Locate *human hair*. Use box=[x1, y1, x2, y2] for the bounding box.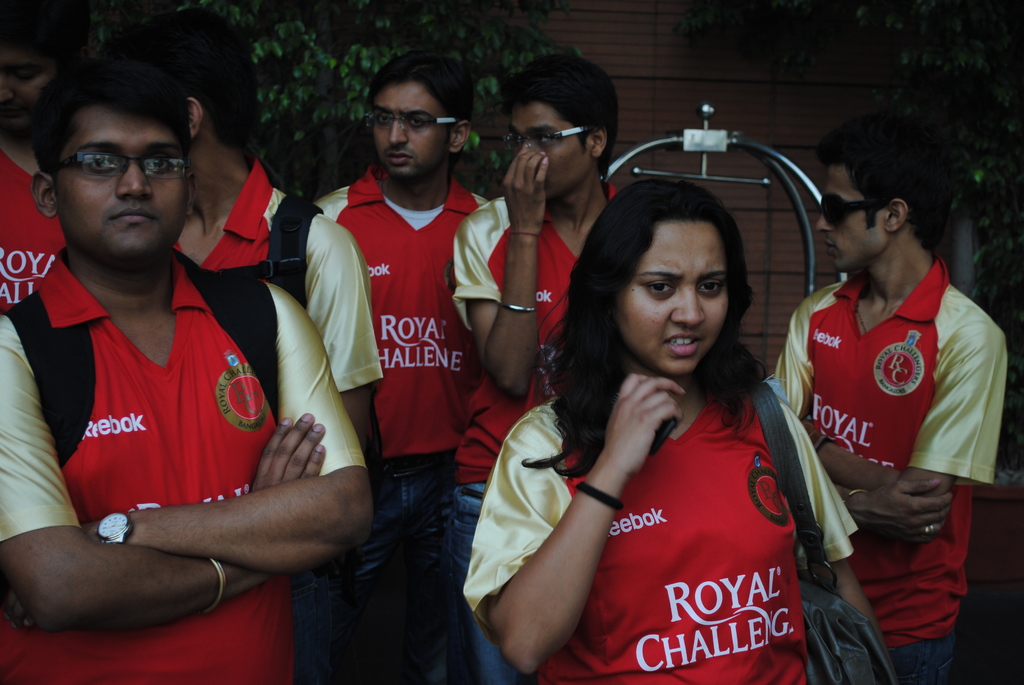
box=[102, 8, 259, 148].
